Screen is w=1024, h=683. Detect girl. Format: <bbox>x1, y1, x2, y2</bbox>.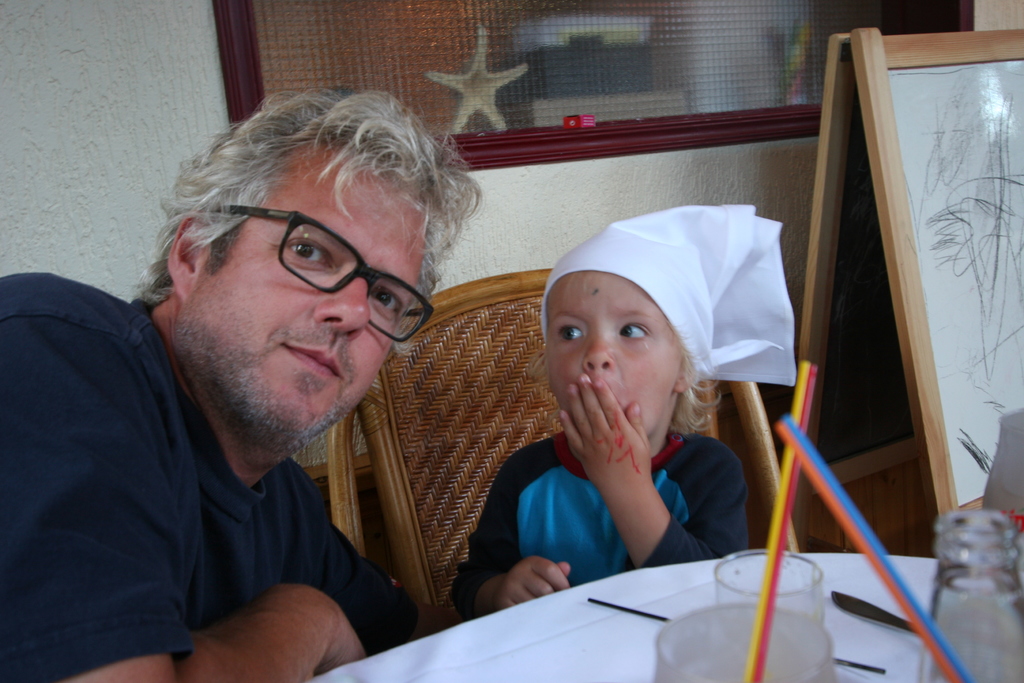
<bbox>453, 227, 751, 616</bbox>.
